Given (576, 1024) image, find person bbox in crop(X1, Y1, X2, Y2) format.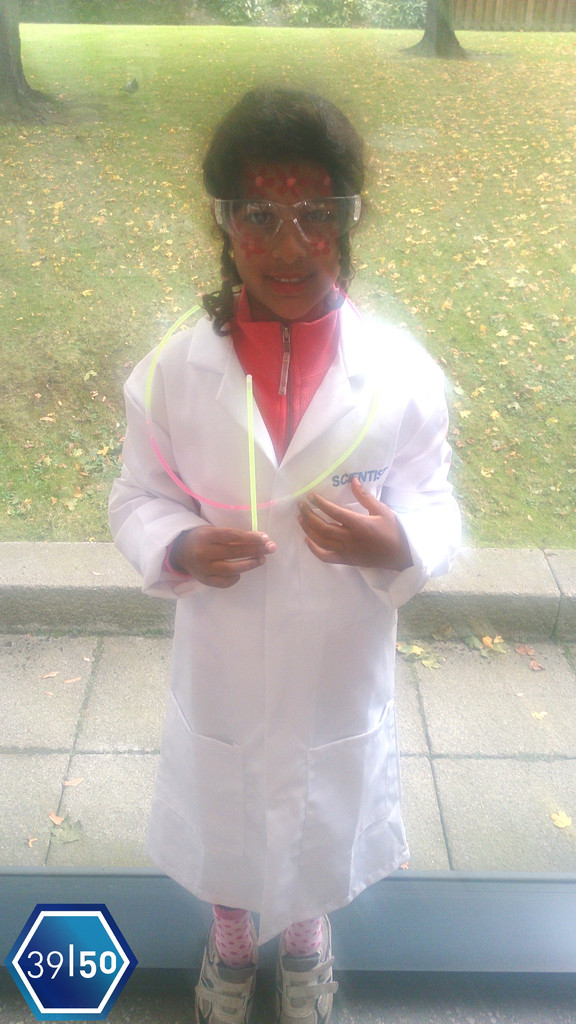
crop(107, 87, 462, 1023).
